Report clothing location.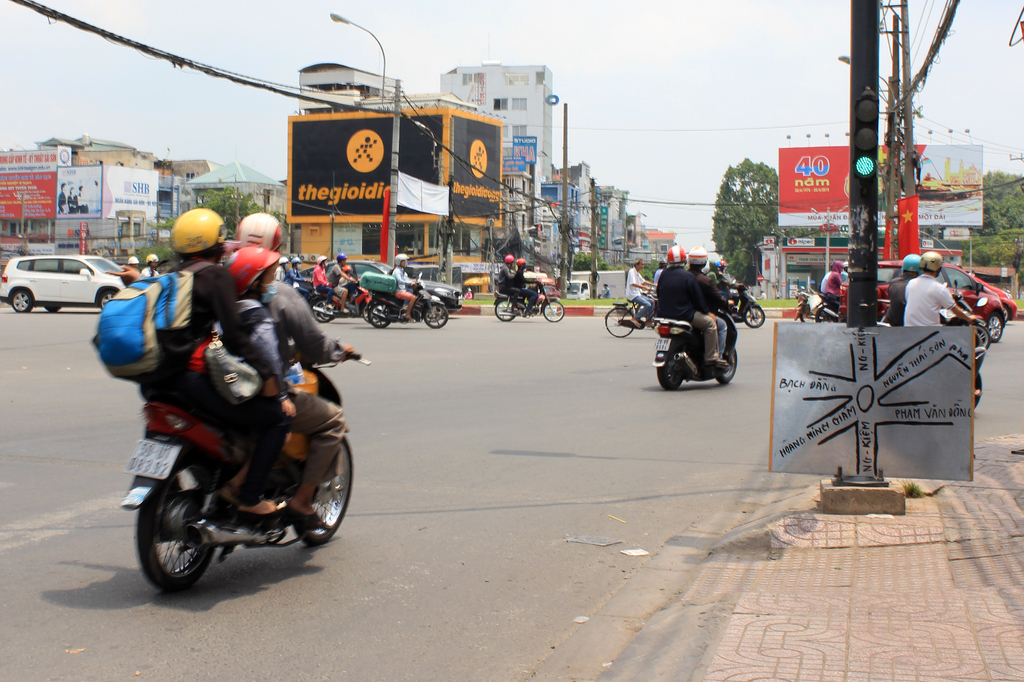
Report: <region>719, 273, 743, 308</region>.
